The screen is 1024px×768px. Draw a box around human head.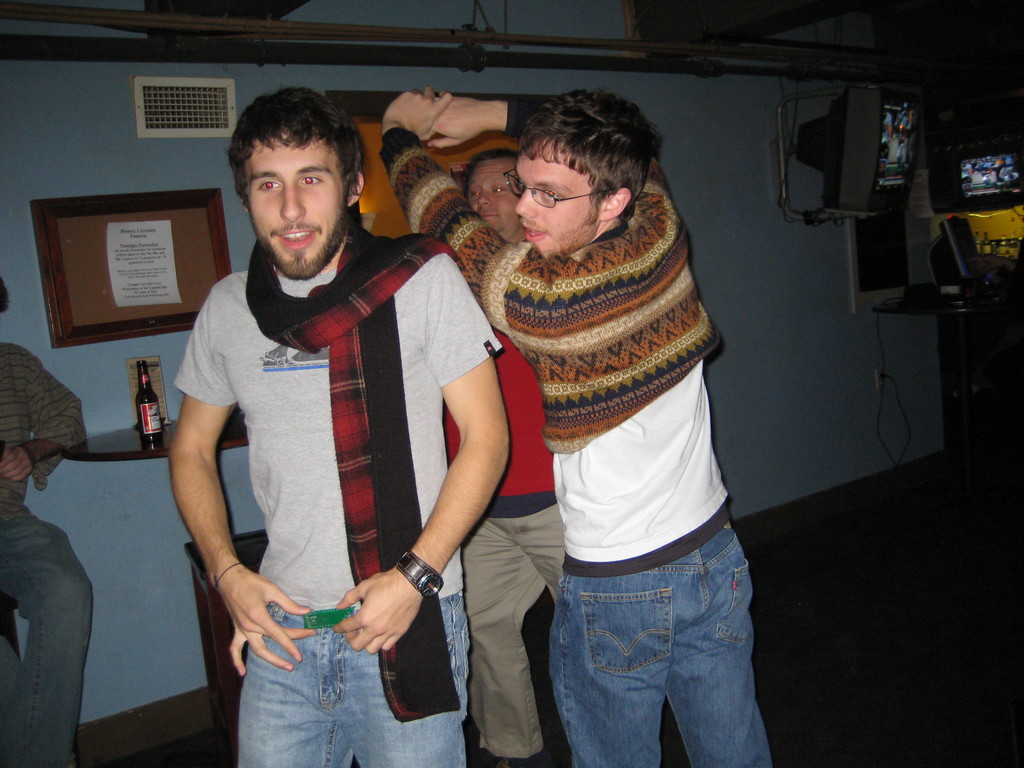
bbox=(467, 151, 521, 239).
